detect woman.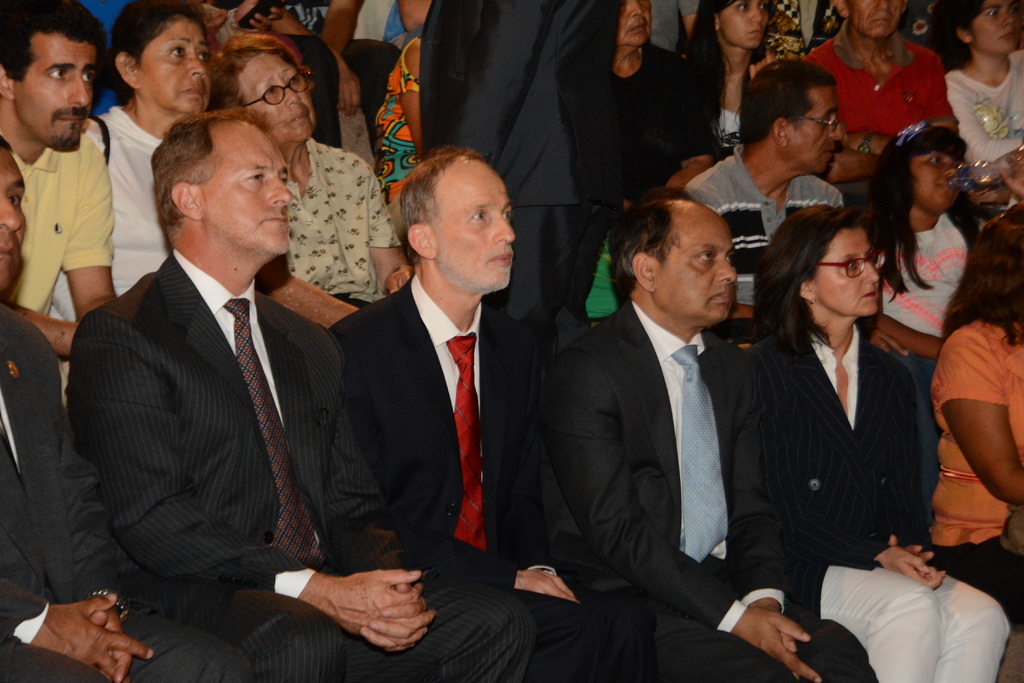
Detected at [755,170,947,680].
